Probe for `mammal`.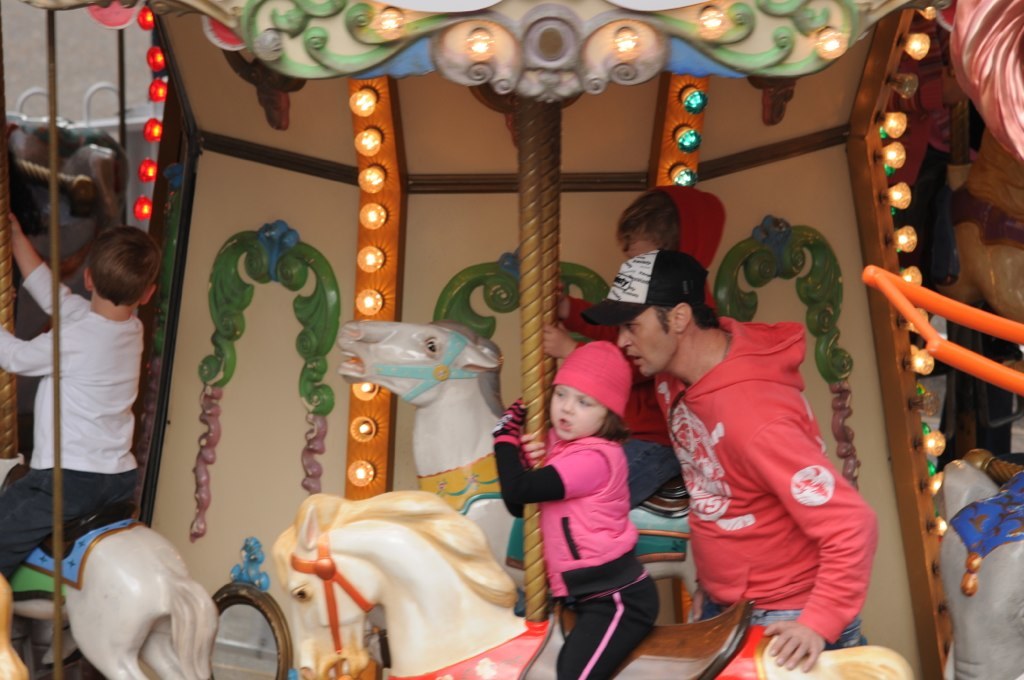
Probe result: detection(331, 320, 707, 623).
